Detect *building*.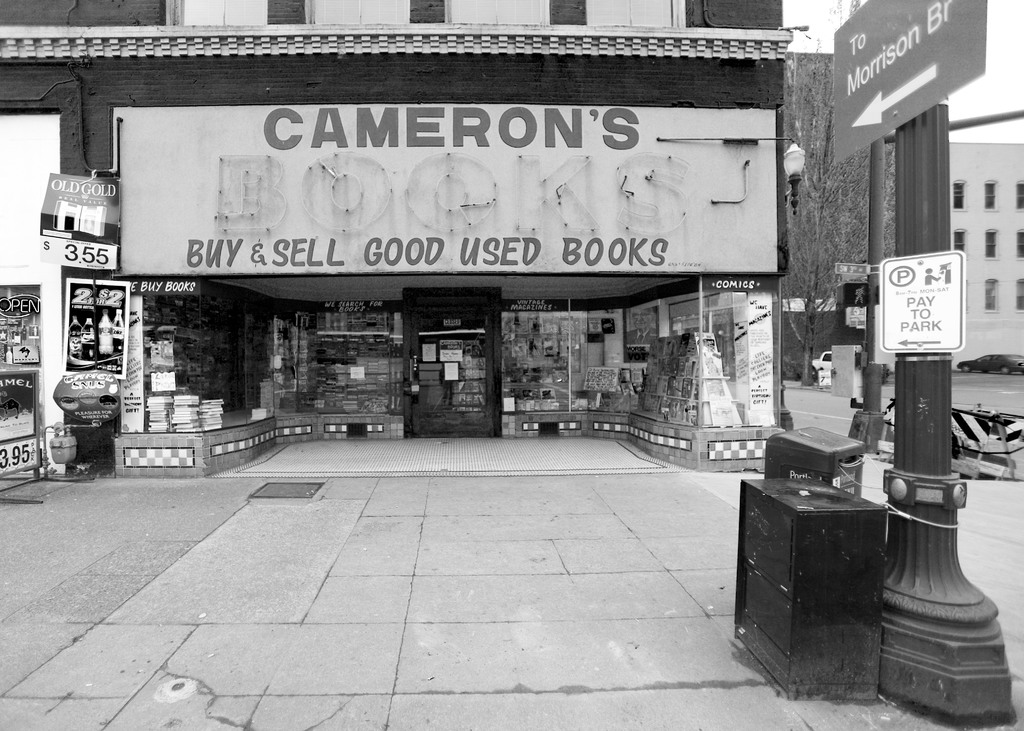
Detected at (x1=949, y1=141, x2=1023, y2=373).
